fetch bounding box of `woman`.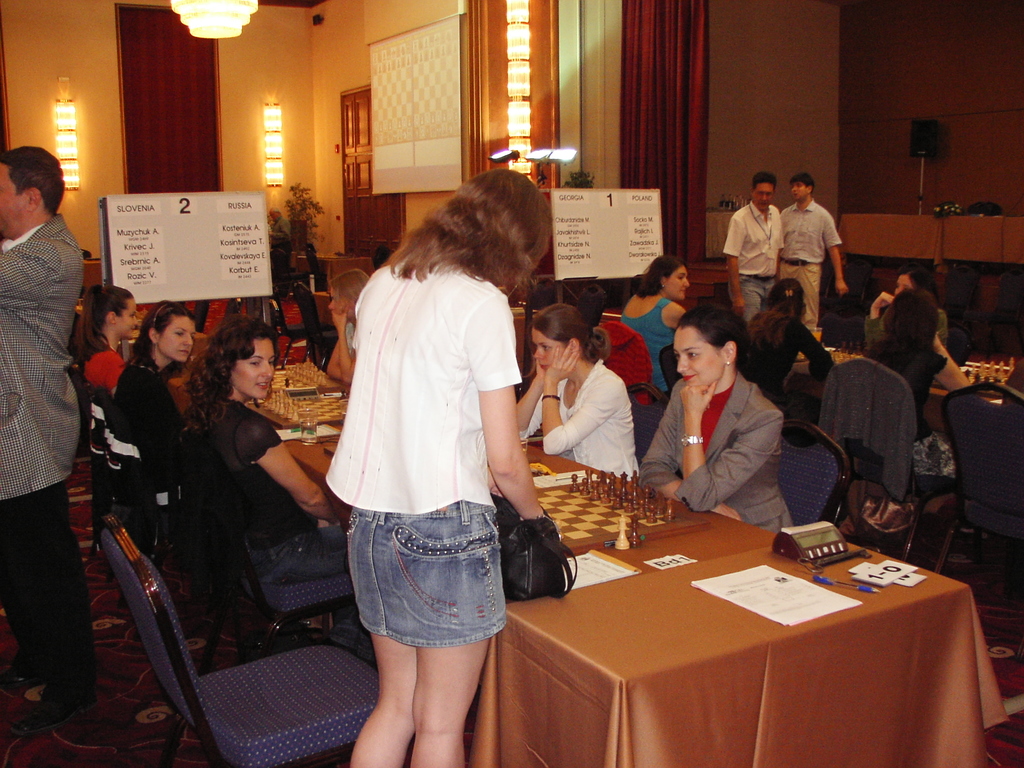
Bbox: {"left": 79, "top": 283, "right": 138, "bottom": 407}.
